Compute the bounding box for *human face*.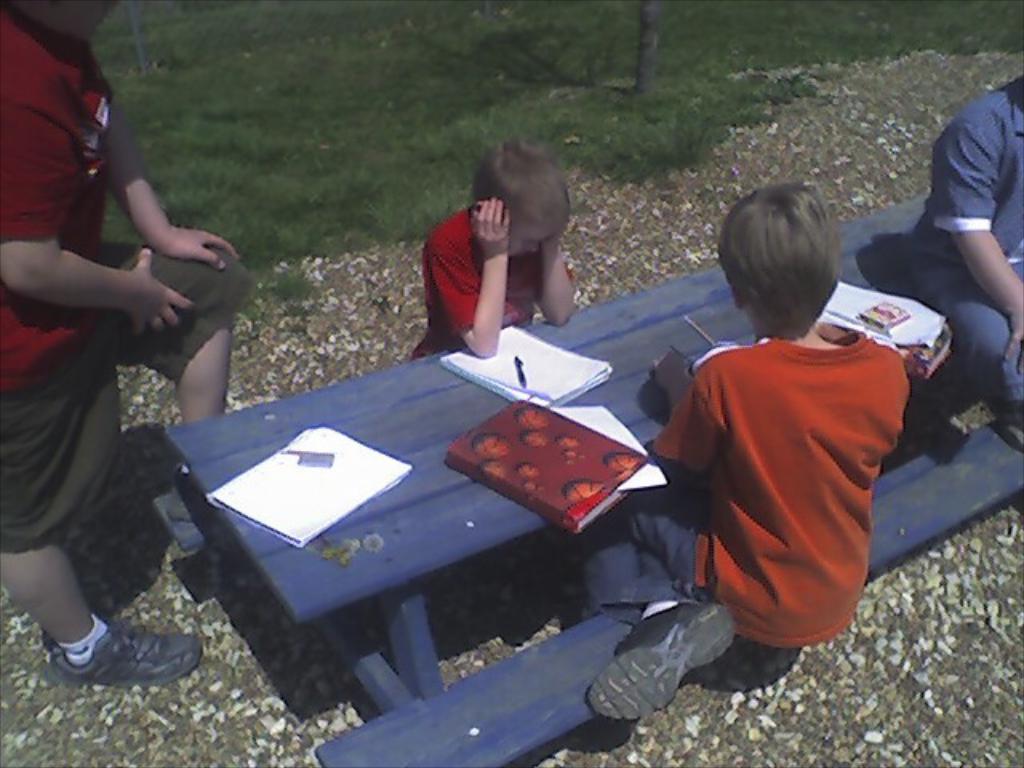
locate(512, 229, 554, 258).
